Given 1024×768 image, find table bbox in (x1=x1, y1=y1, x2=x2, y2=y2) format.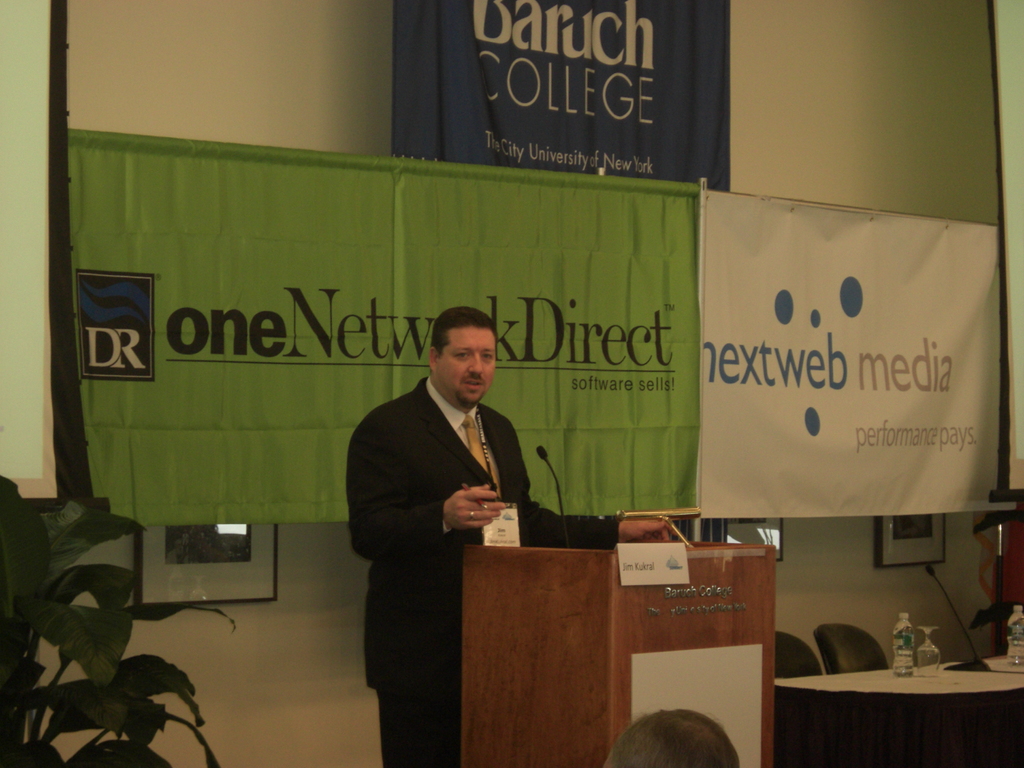
(x1=775, y1=634, x2=1005, y2=760).
